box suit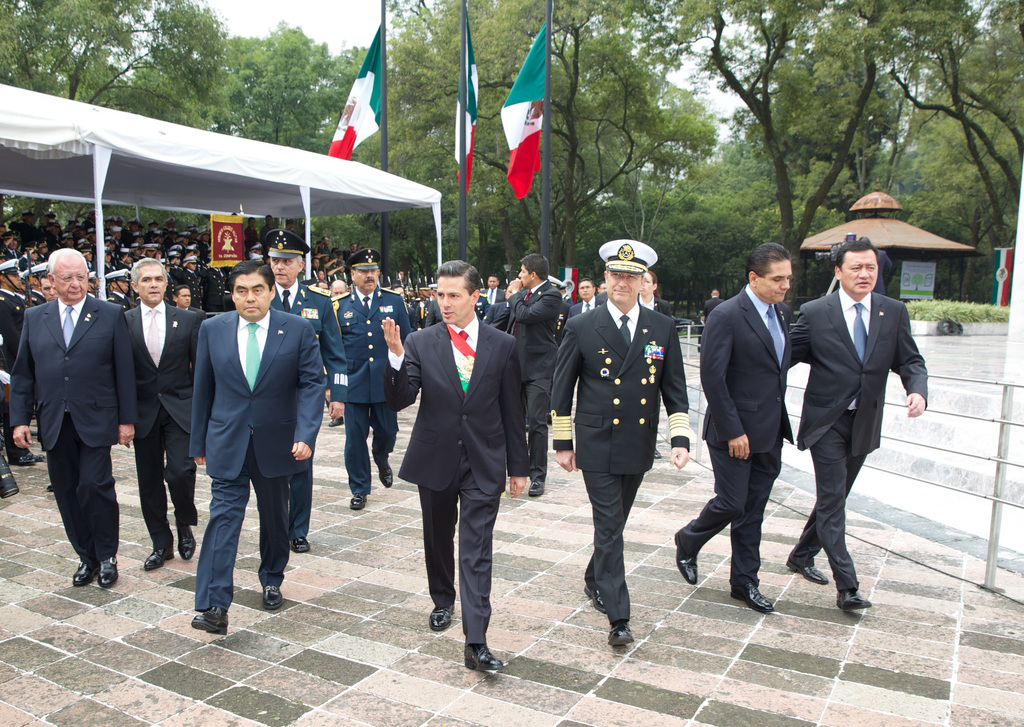
(166, 273, 173, 293)
